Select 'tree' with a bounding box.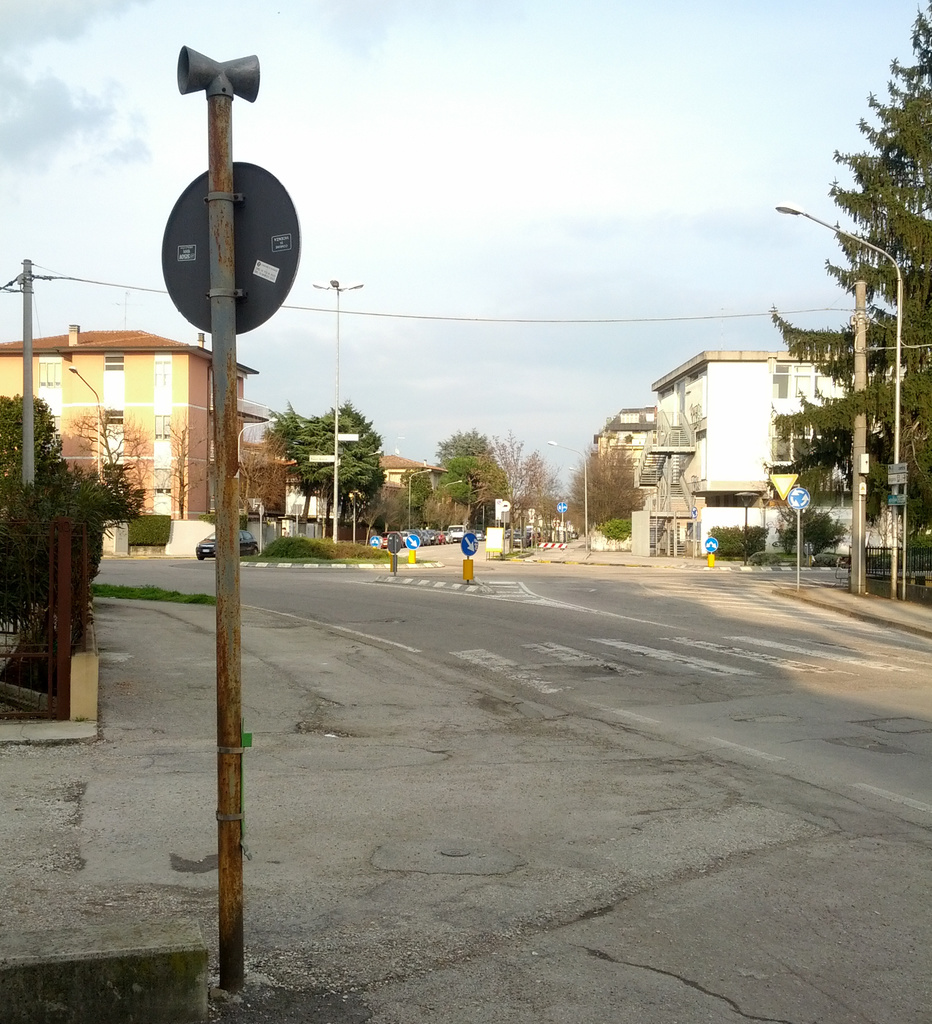
(left=0, top=375, right=140, bottom=693).
